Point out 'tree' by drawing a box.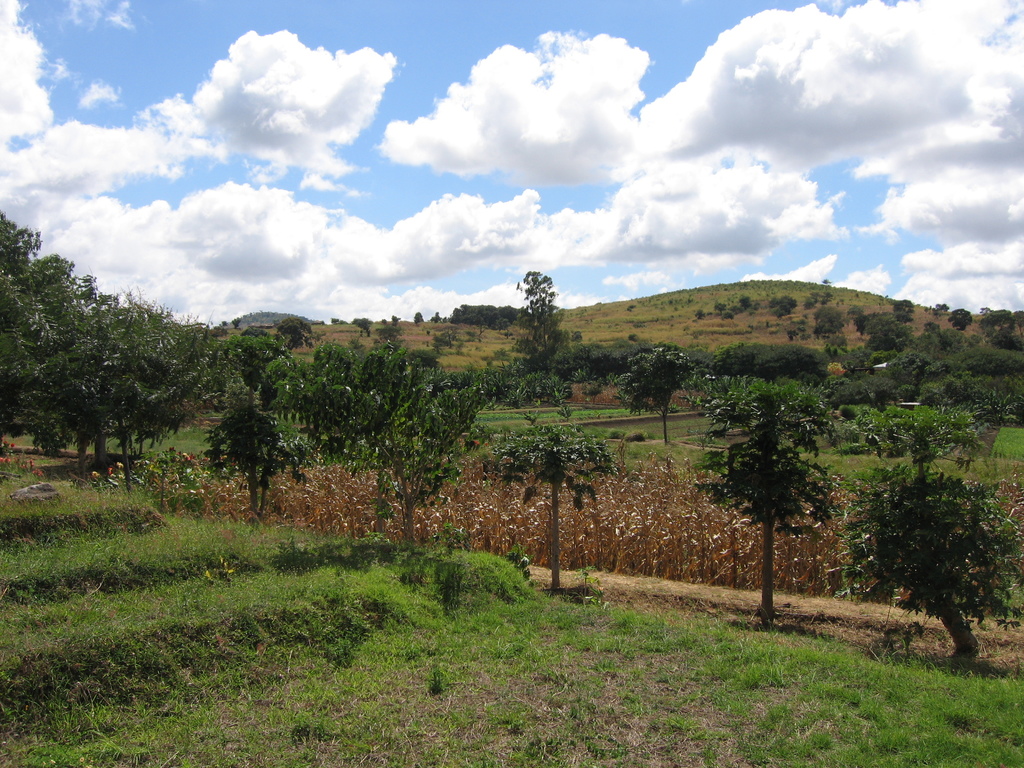
(416,309,428,325).
